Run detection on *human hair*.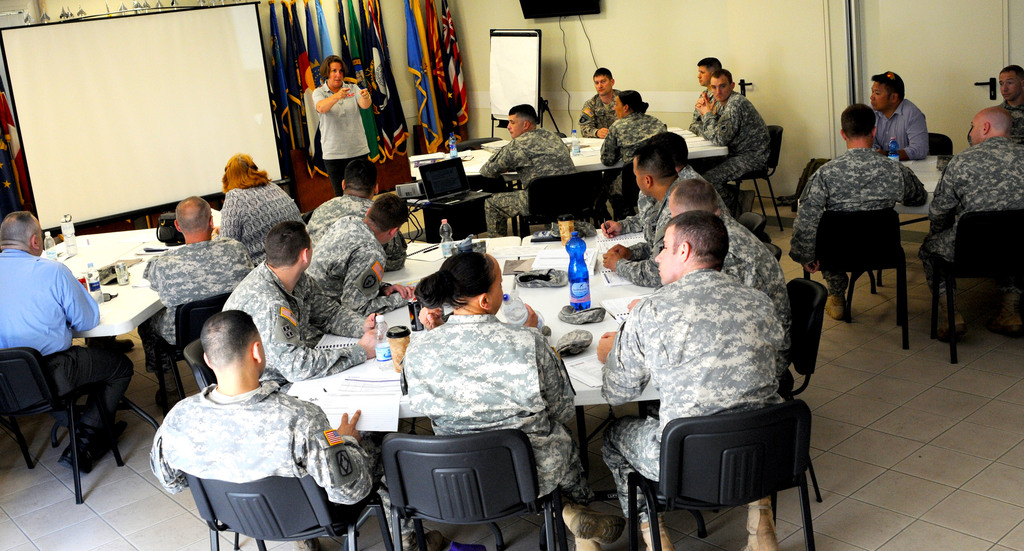
Result: <bbox>1002, 65, 1023, 90</bbox>.
